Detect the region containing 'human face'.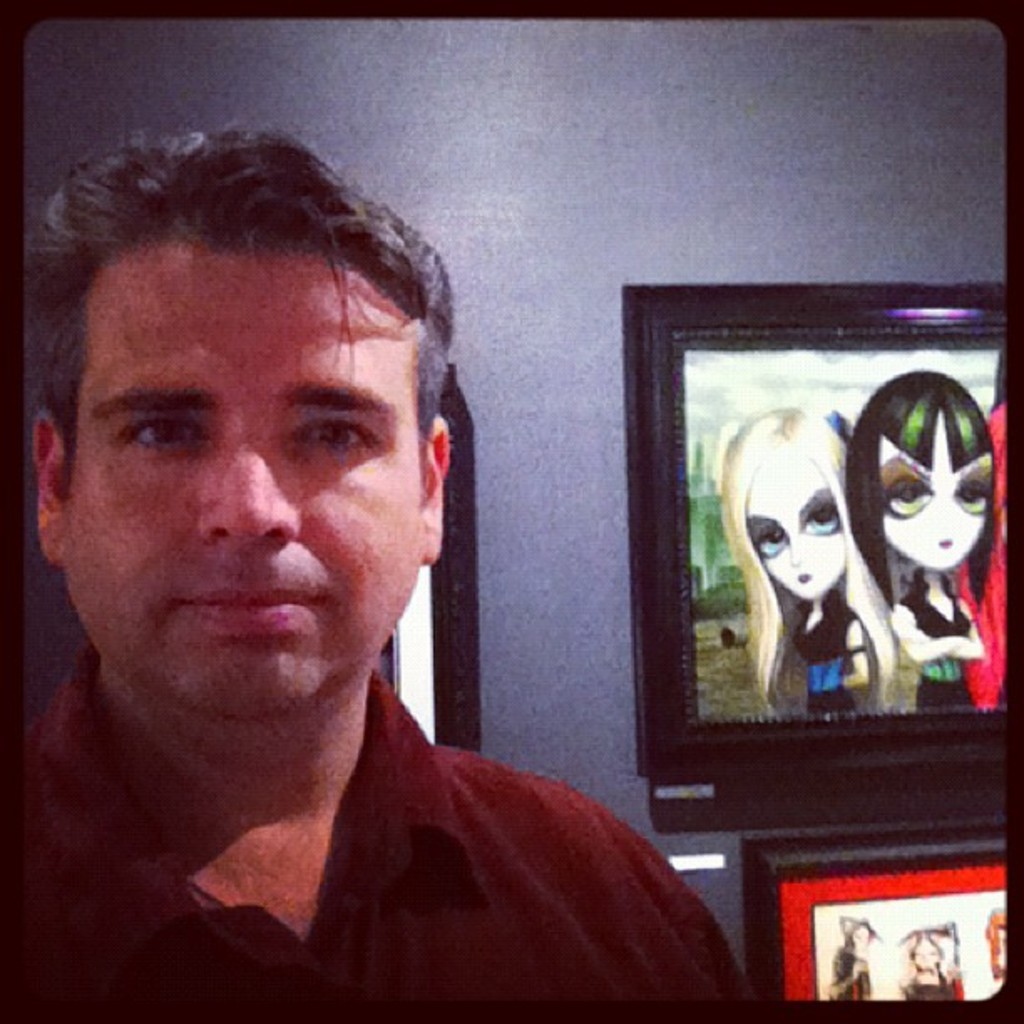
(741, 442, 853, 597).
